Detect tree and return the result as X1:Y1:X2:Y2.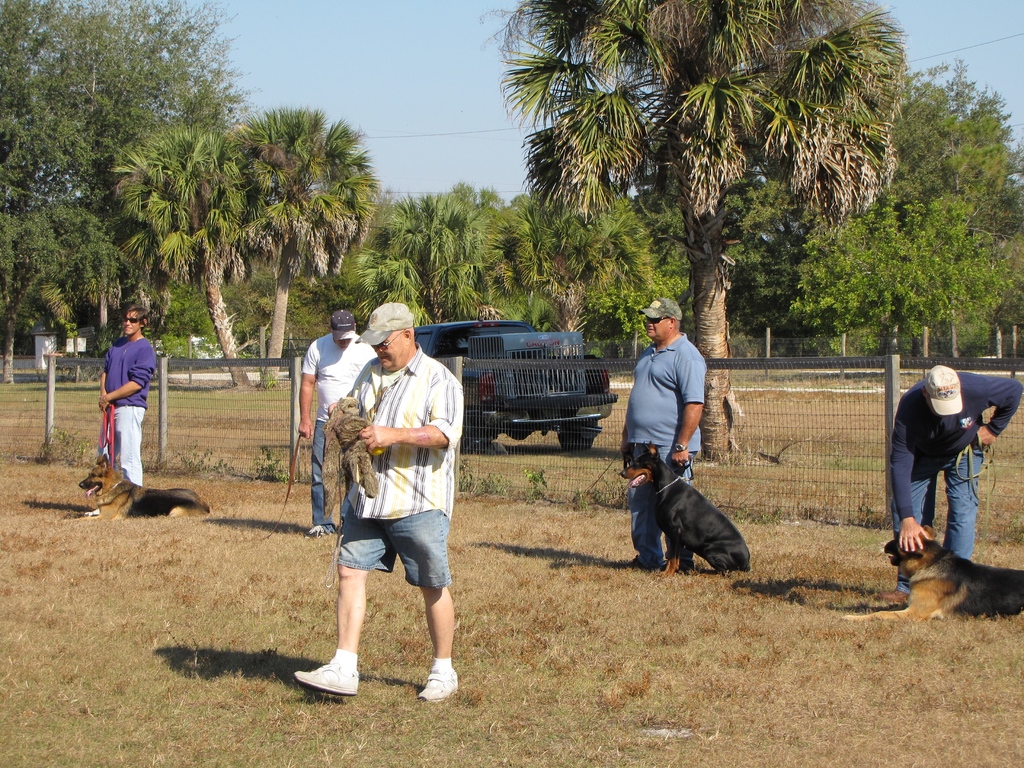
505:0:915:460.
